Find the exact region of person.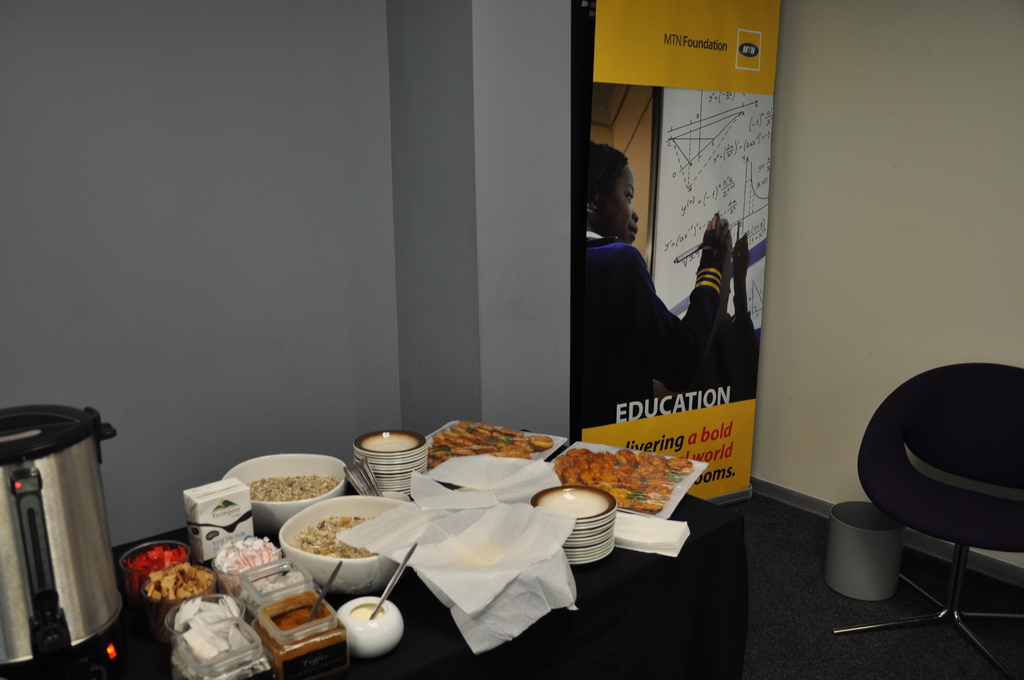
Exact region: <box>595,147,705,426</box>.
